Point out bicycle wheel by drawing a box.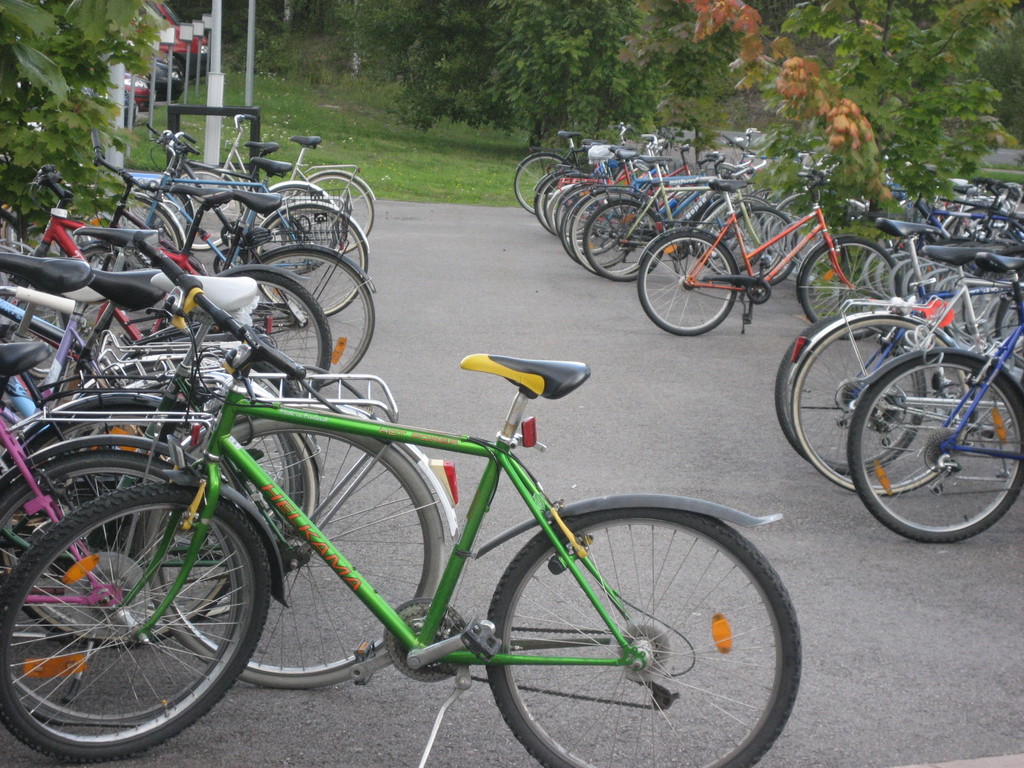
crop(527, 177, 561, 228).
